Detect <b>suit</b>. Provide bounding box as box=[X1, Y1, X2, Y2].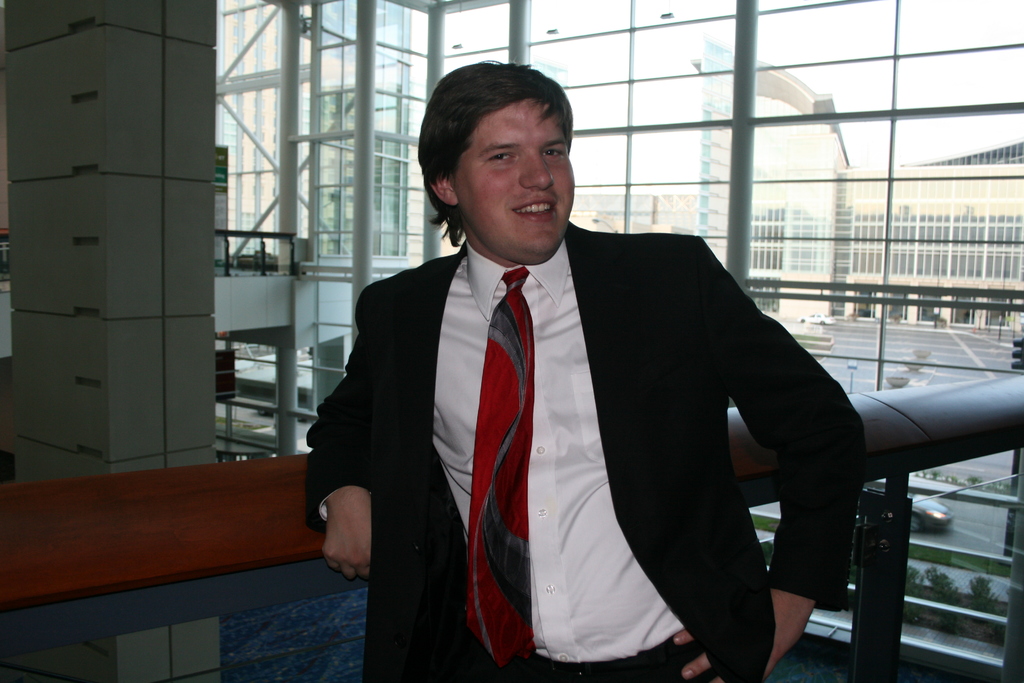
box=[452, 174, 835, 677].
